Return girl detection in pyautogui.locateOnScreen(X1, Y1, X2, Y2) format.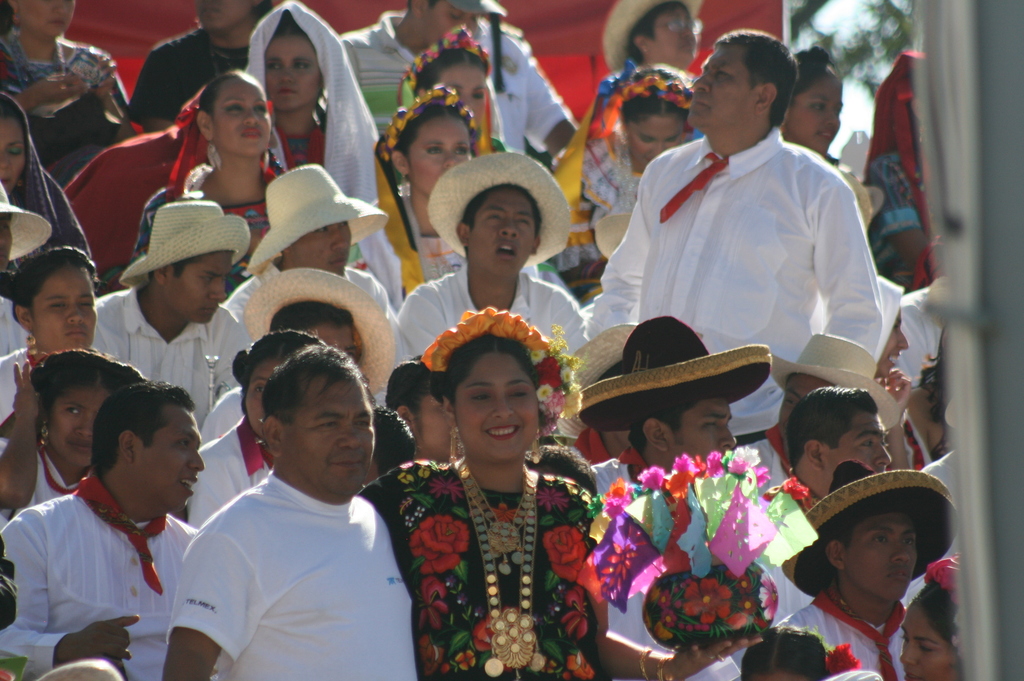
pyautogui.locateOnScreen(0, 347, 156, 524).
